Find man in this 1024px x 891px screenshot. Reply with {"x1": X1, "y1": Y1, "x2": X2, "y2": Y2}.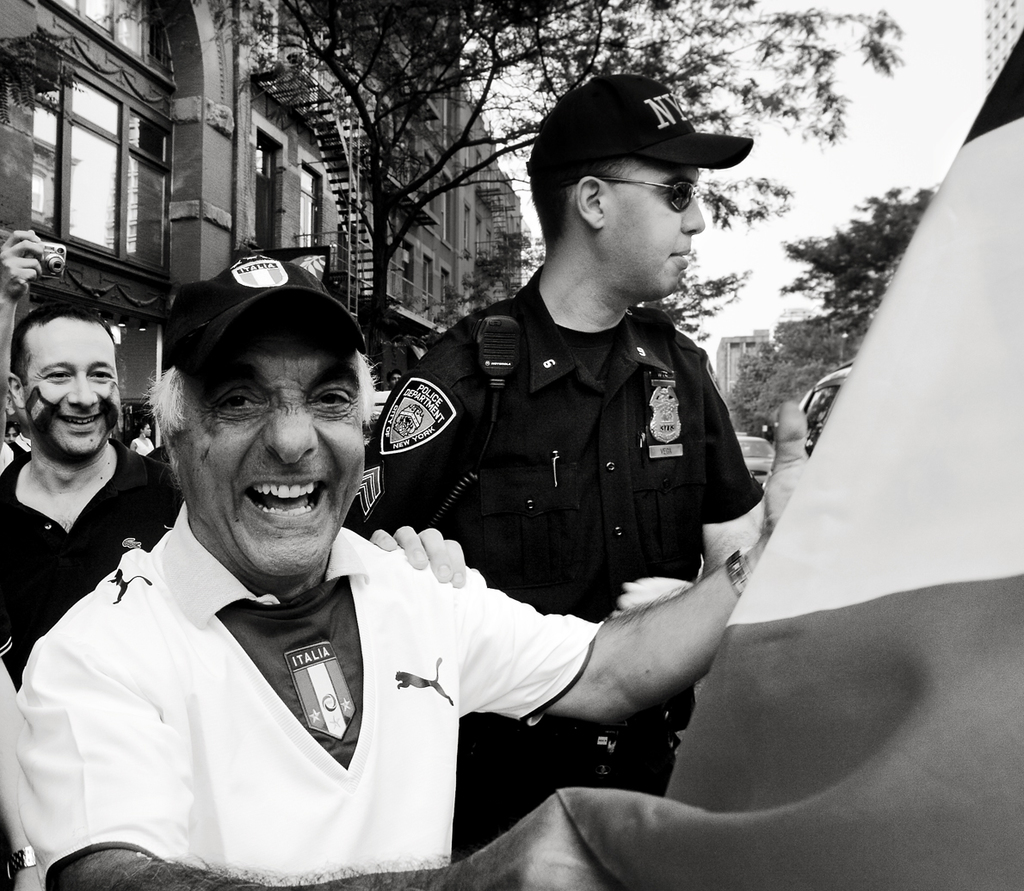
{"x1": 12, "y1": 247, "x2": 809, "y2": 890}.
